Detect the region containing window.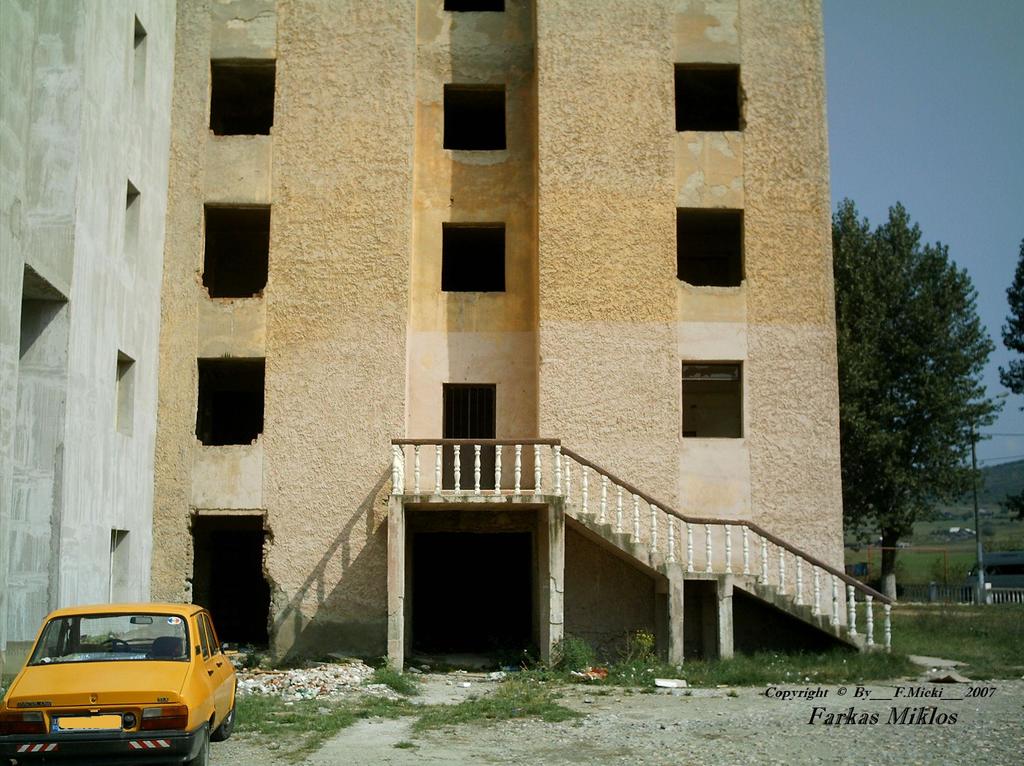
bbox=(208, 60, 275, 135).
